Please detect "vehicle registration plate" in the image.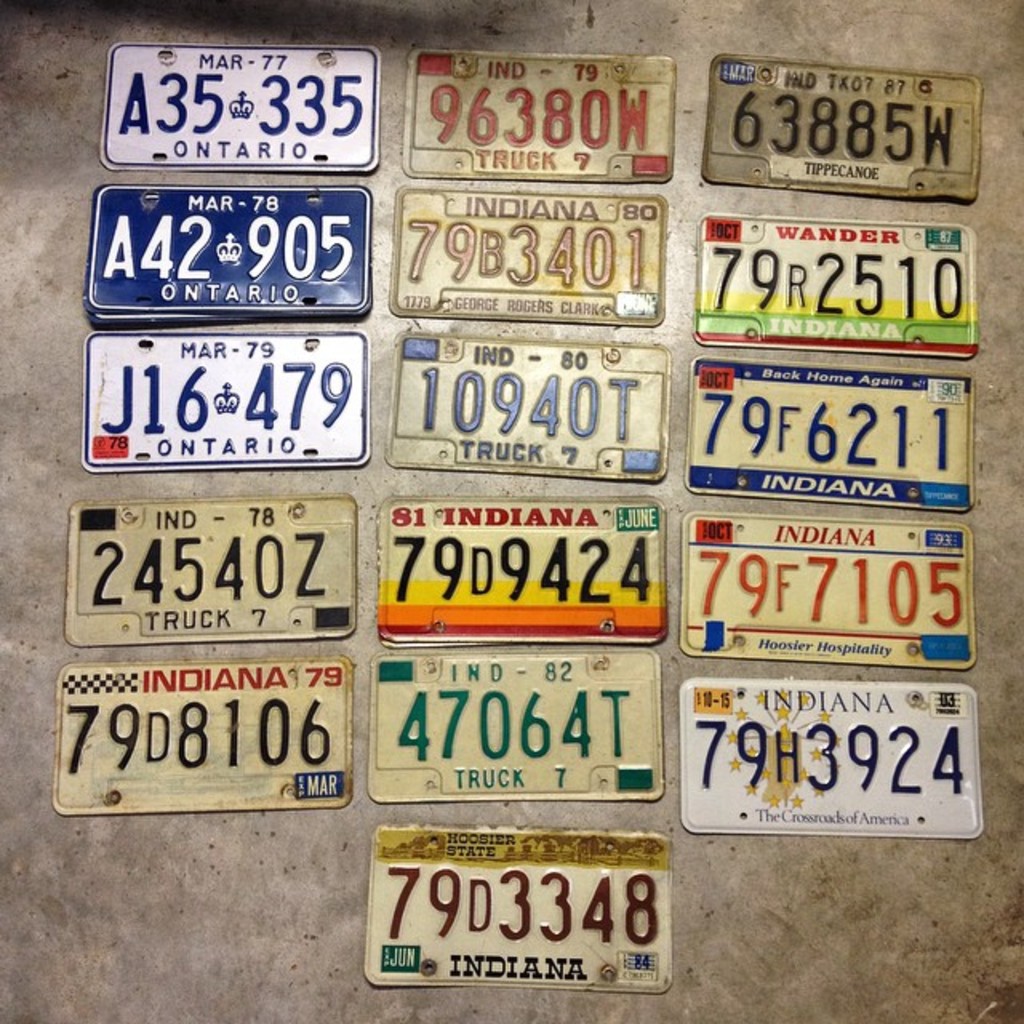
left=382, top=326, right=664, bottom=485.
